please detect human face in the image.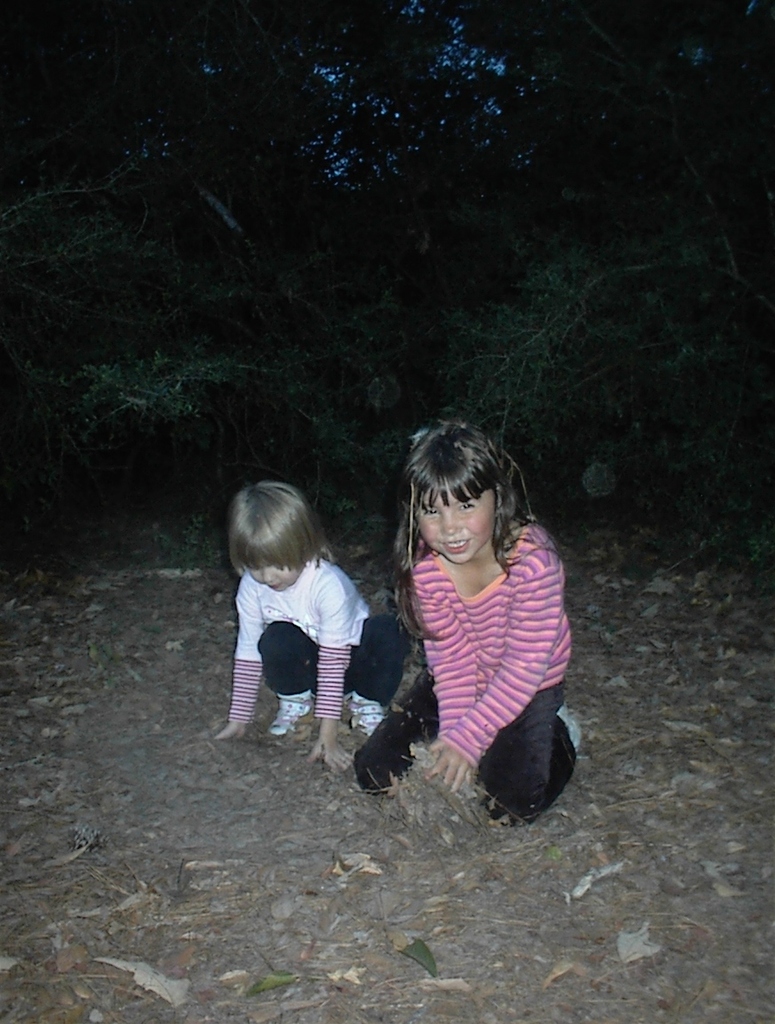
pyautogui.locateOnScreen(240, 550, 302, 591).
